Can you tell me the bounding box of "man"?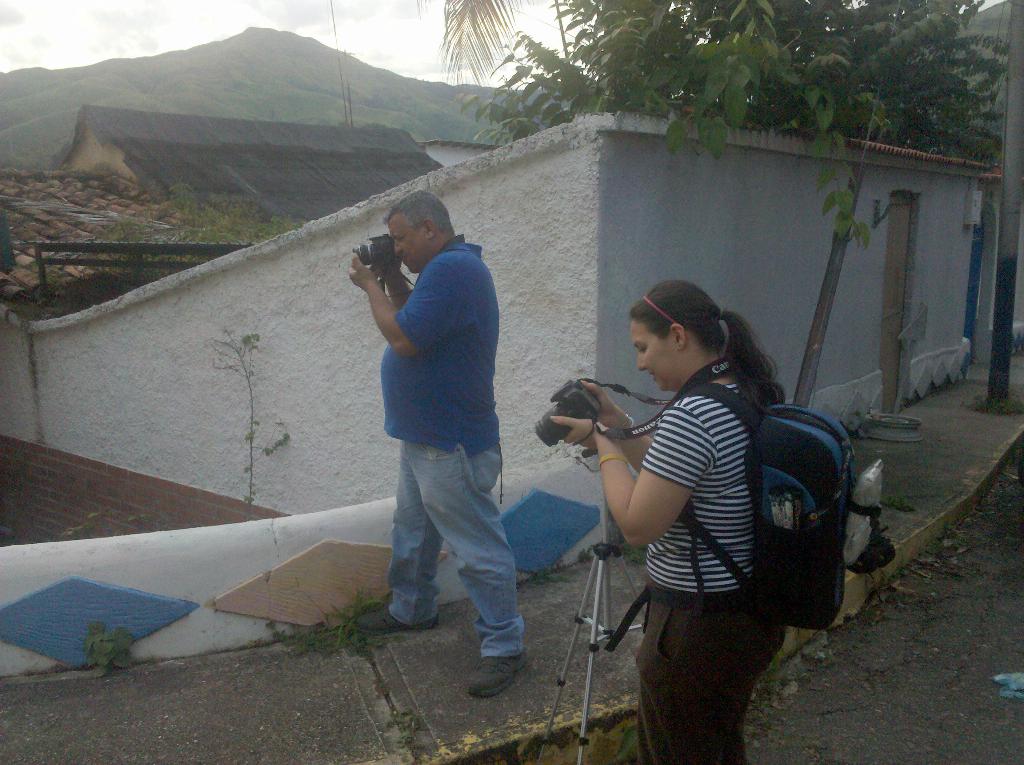
x1=354 y1=186 x2=535 y2=700.
